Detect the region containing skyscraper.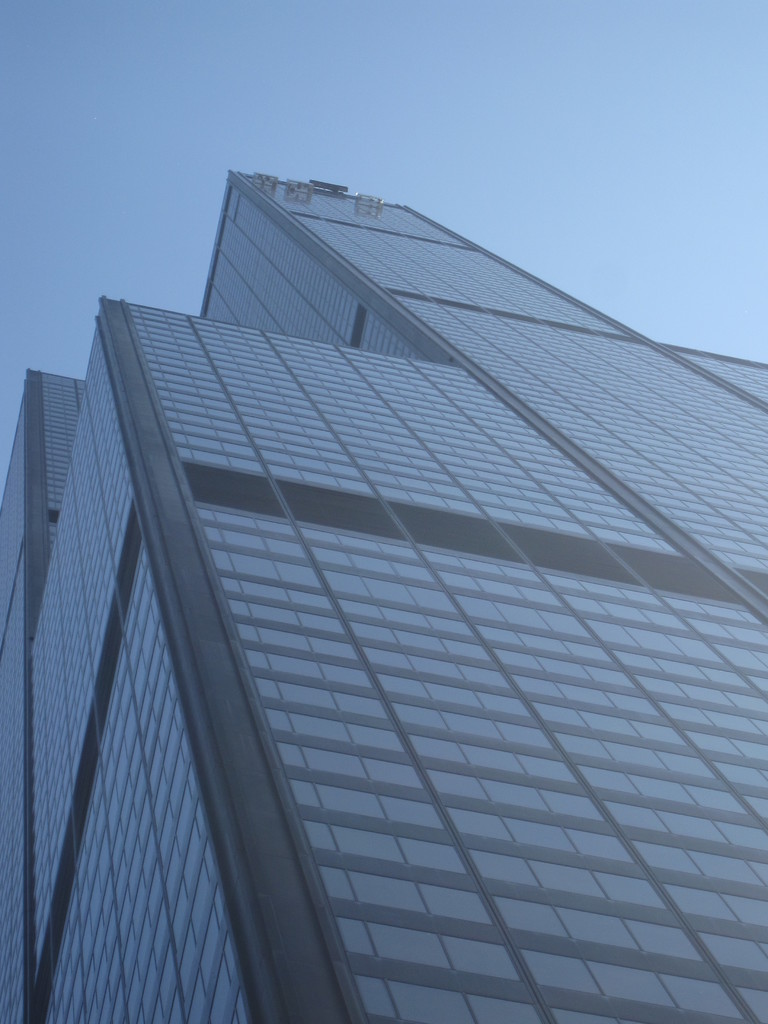
region(7, 156, 764, 996).
